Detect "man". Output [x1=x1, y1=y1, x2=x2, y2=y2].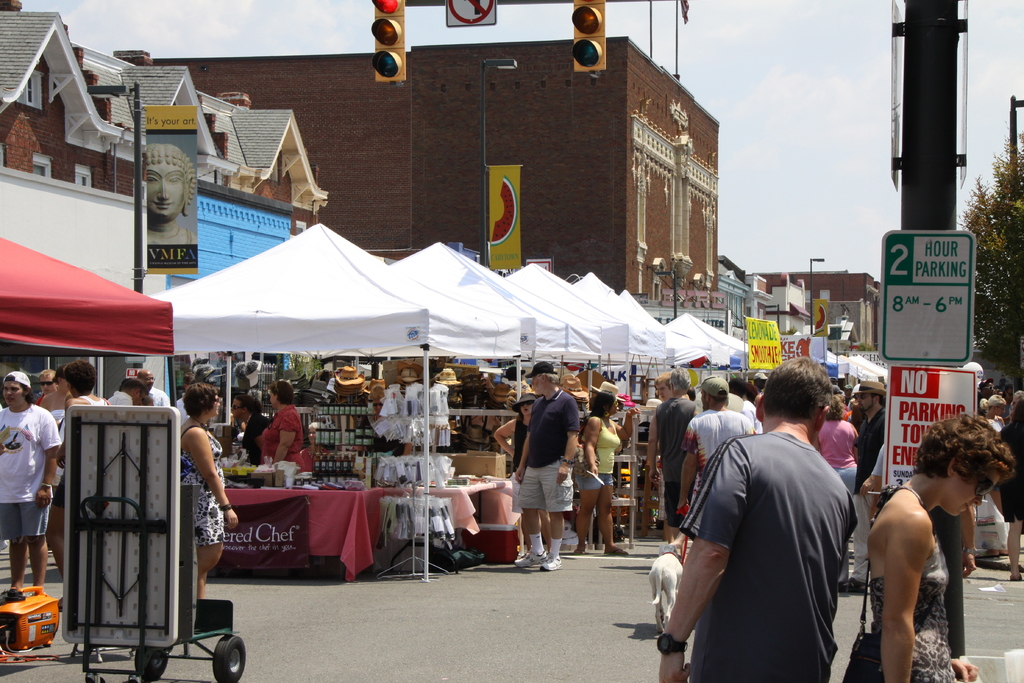
[x1=655, y1=374, x2=676, y2=547].
